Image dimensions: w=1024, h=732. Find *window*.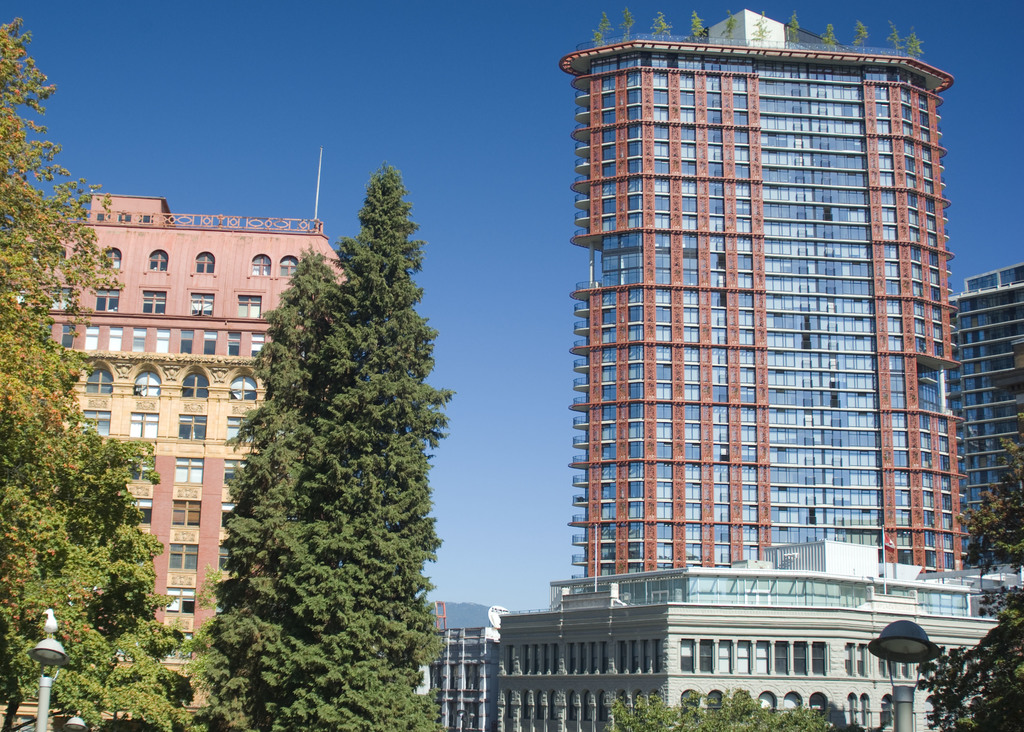
180/380/209/400.
